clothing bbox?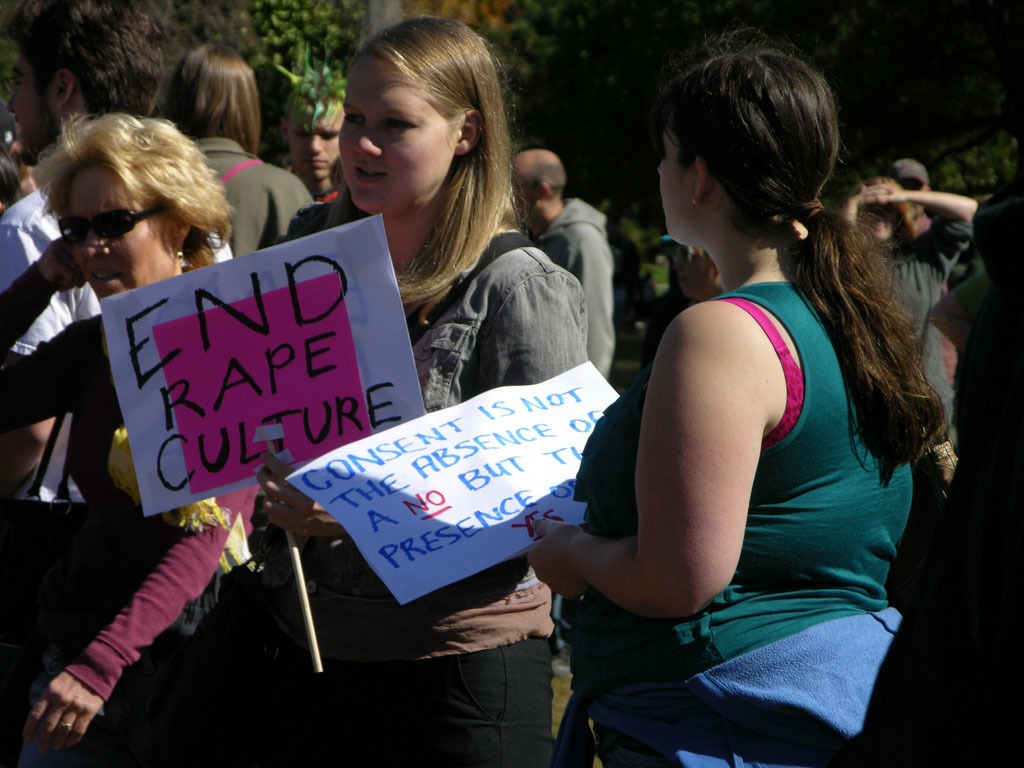
locate(0, 182, 238, 492)
